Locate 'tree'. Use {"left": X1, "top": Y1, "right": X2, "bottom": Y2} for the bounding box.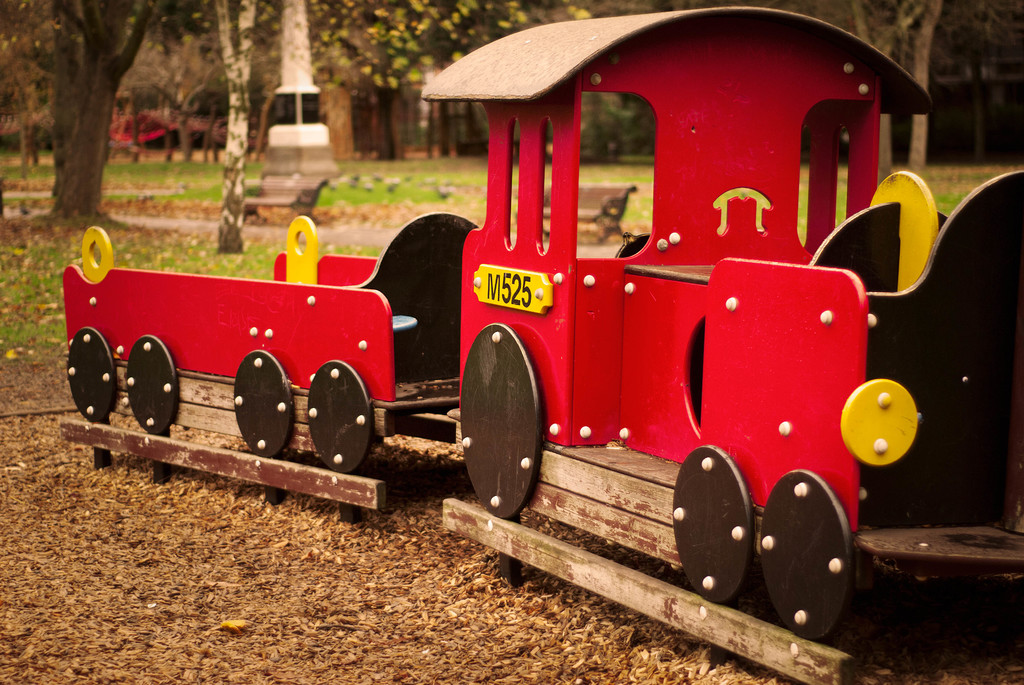
{"left": 803, "top": 0, "right": 1012, "bottom": 194}.
